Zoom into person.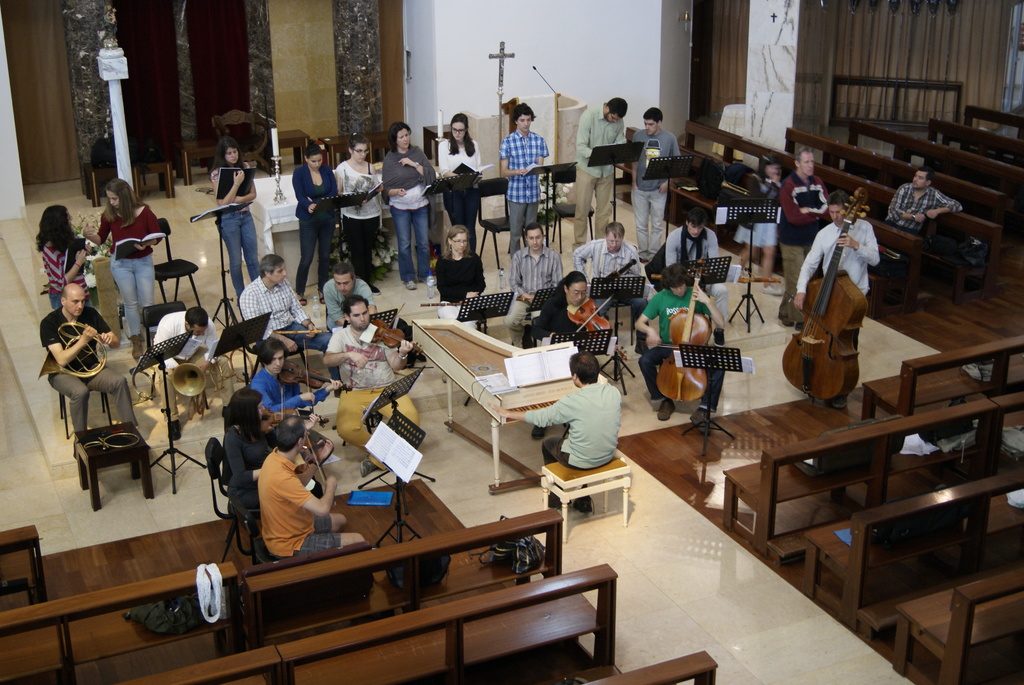
Zoom target: 252, 413, 367, 564.
